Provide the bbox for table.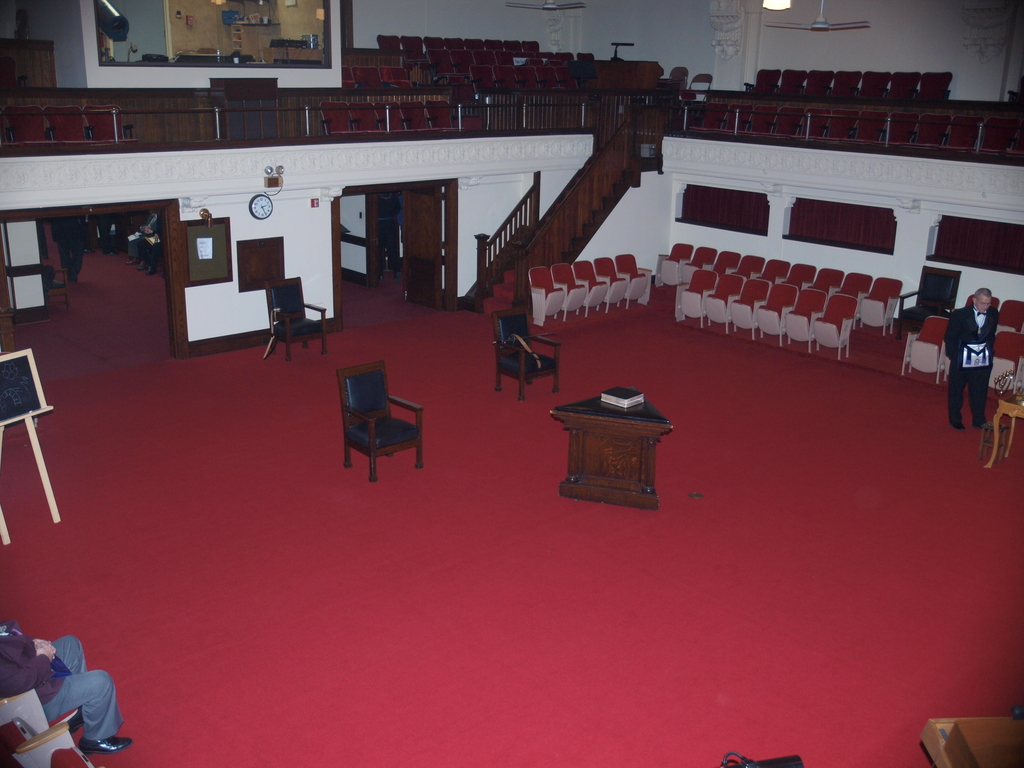
x1=549 y1=384 x2=669 y2=502.
